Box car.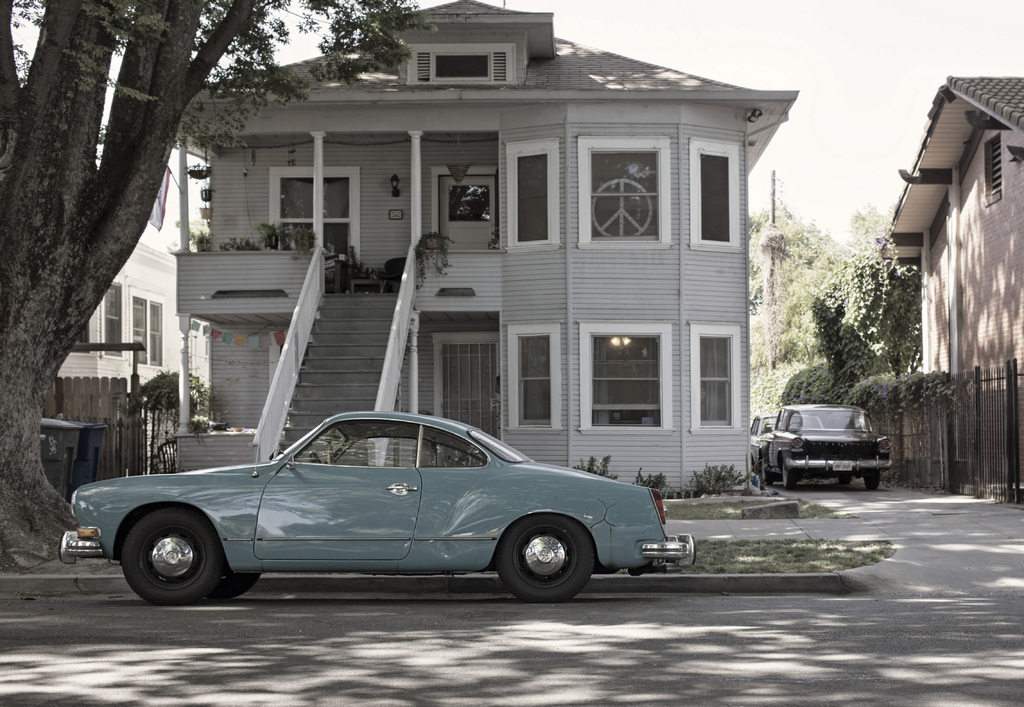
Rect(58, 412, 696, 606).
